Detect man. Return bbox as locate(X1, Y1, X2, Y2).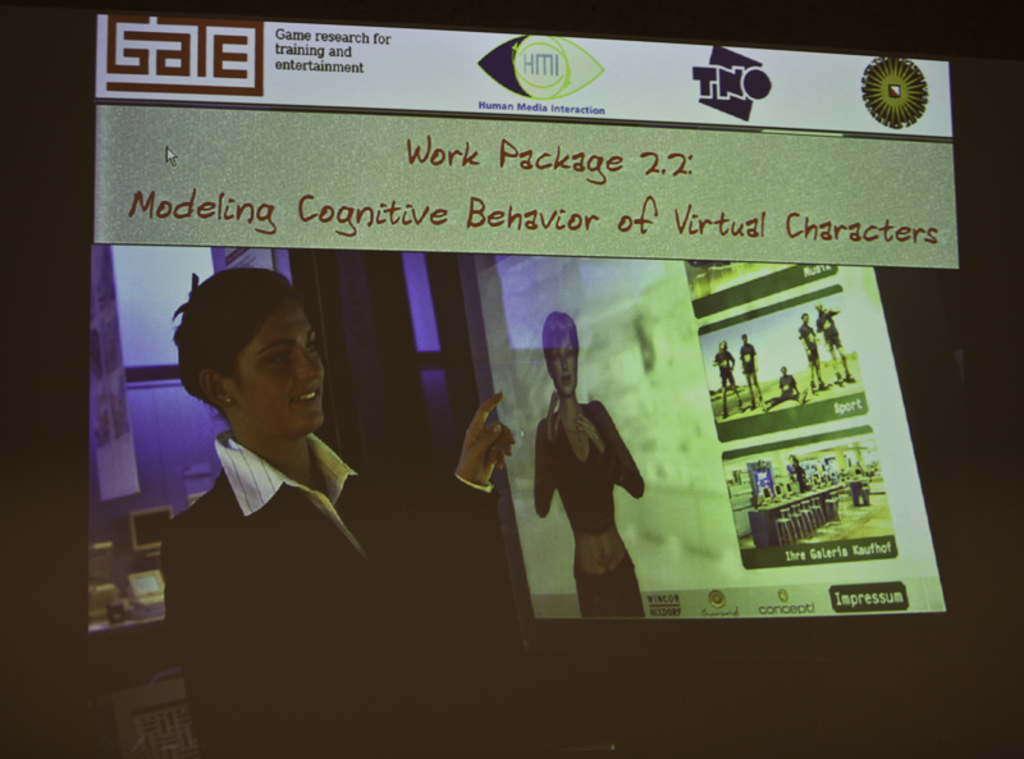
locate(759, 366, 804, 415).
